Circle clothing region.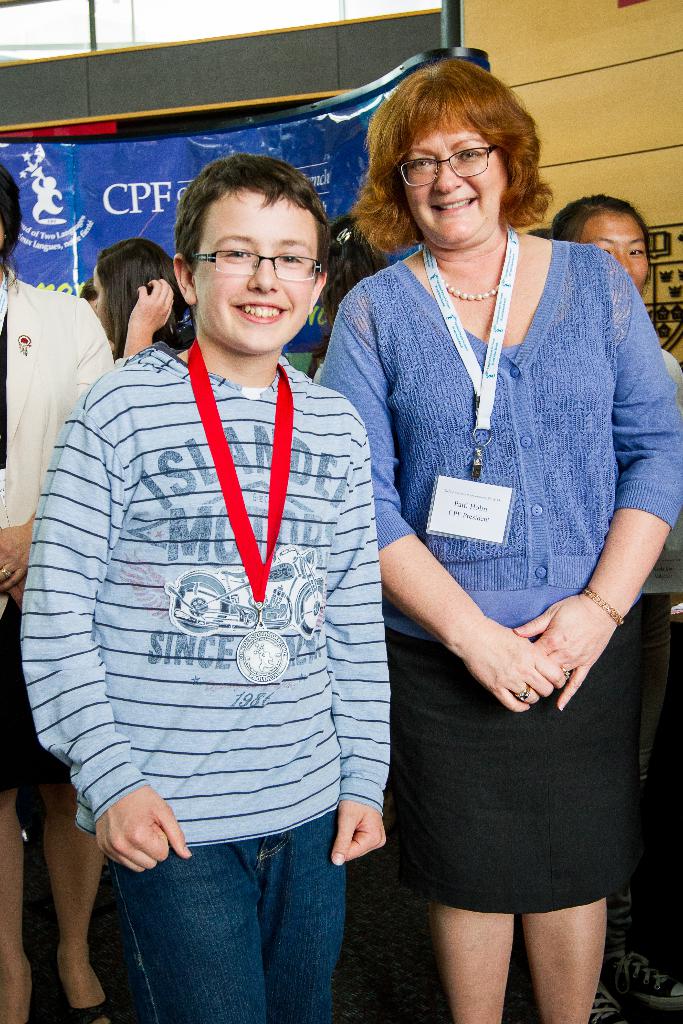
Region: bbox=[105, 811, 345, 1023].
